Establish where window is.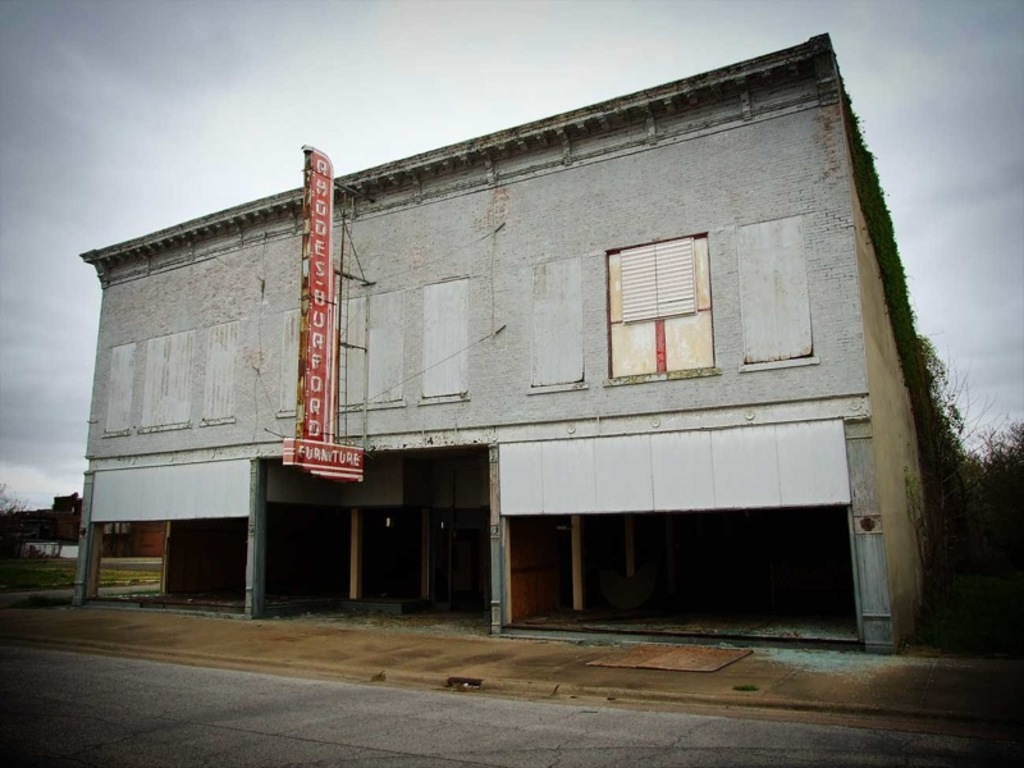
Established at 621,220,726,402.
